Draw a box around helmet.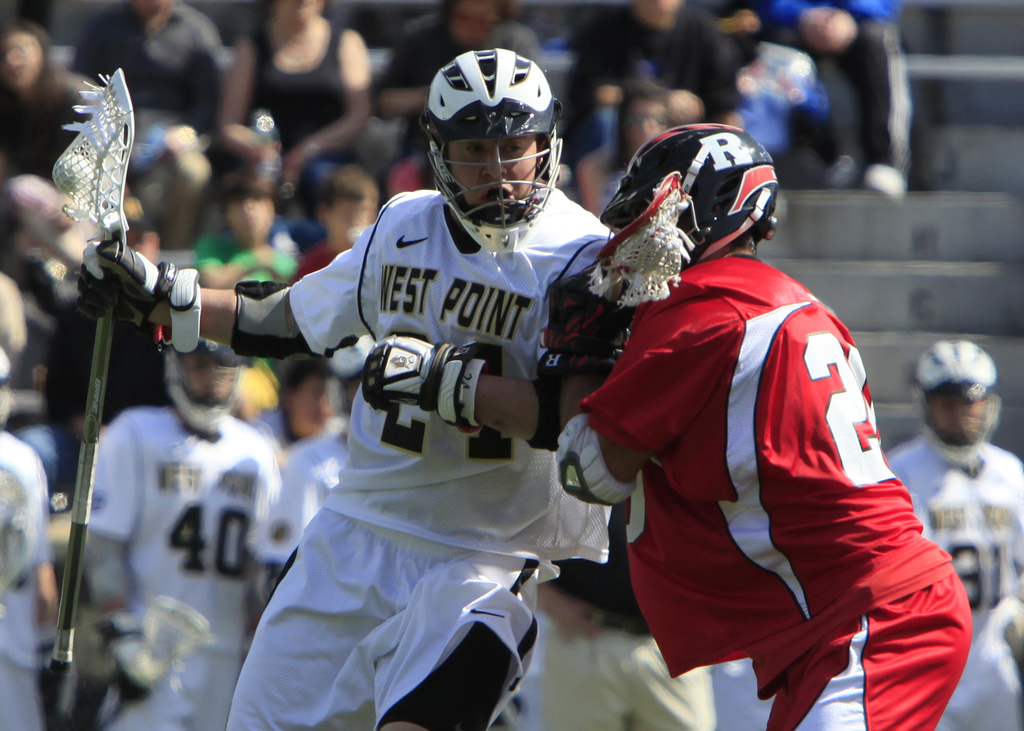
[614,121,793,273].
